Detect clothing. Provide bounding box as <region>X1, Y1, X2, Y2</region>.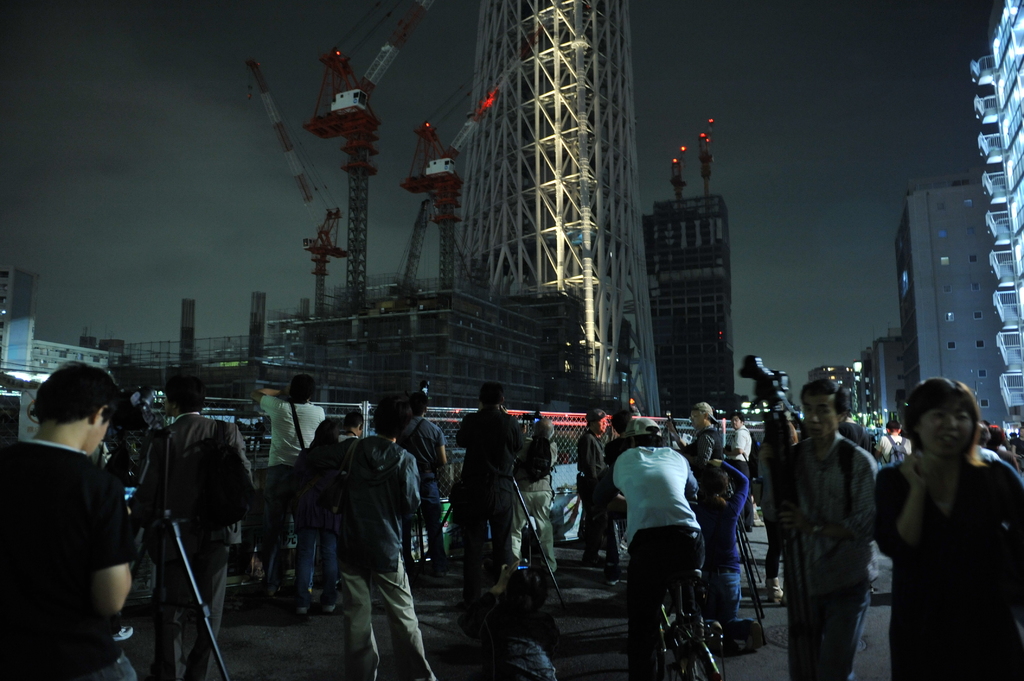
<region>614, 451, 704, 680</region>.
